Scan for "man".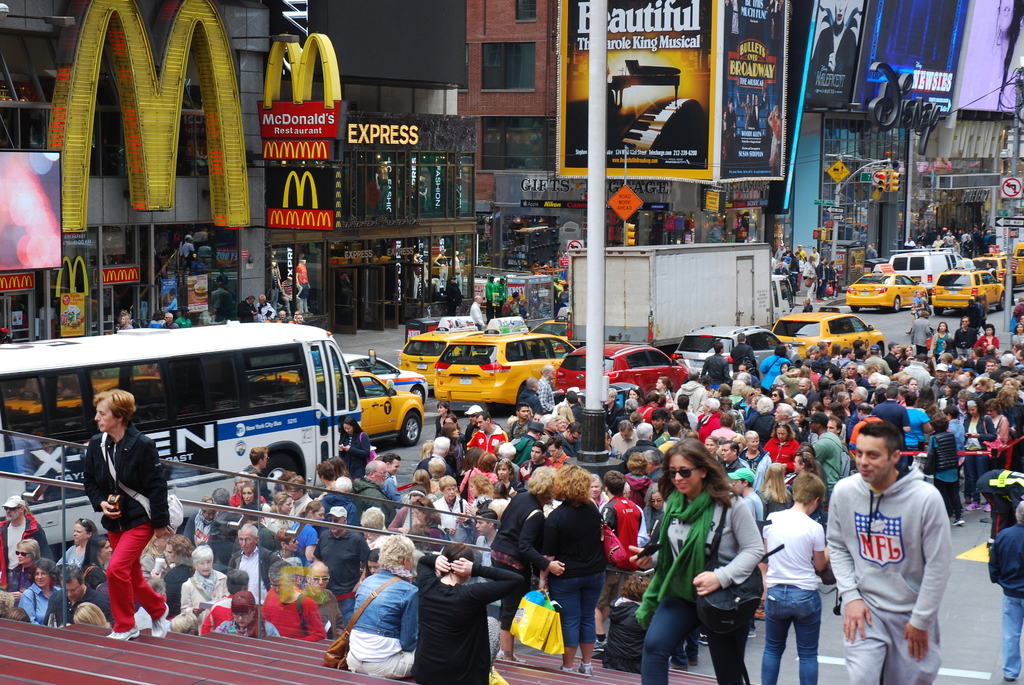
Scan result: [x1=989, y1=503, x2=1023, y2=684].
